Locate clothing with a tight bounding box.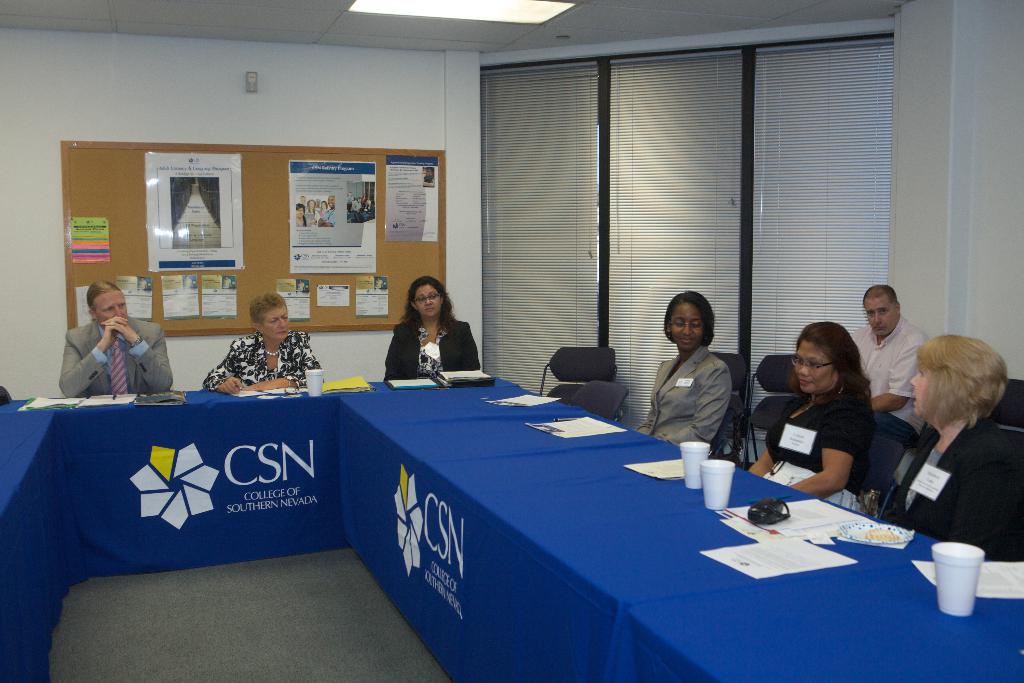
Rect(298, 283, 305, 292).
